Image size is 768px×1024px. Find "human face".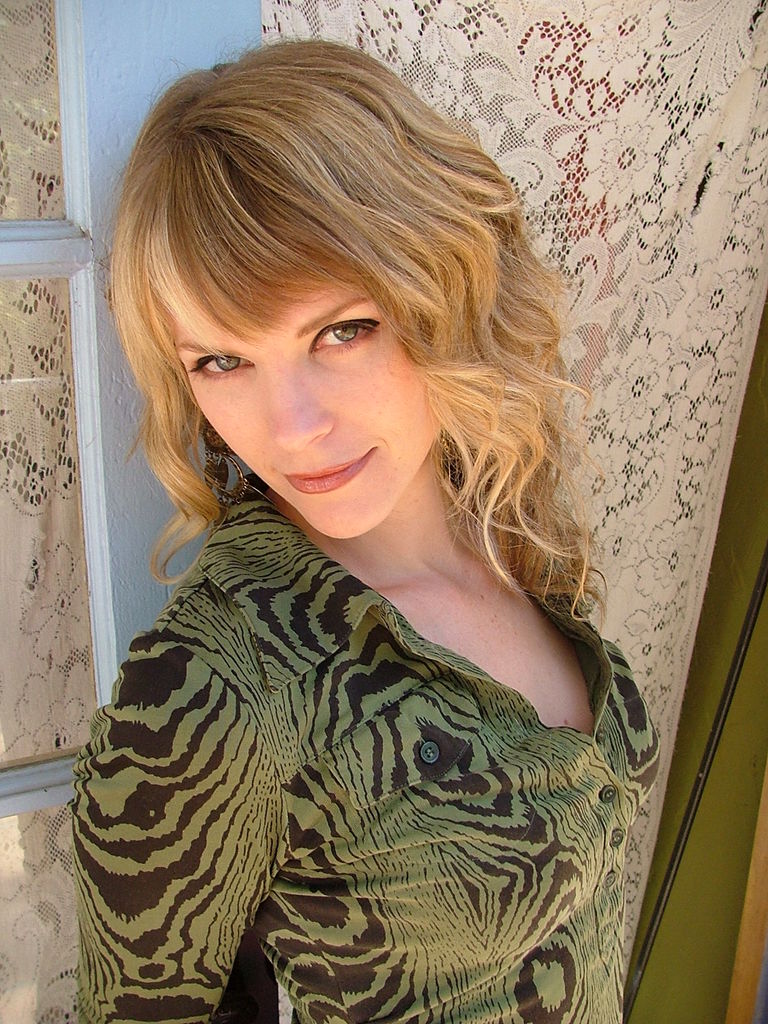
143:304:461:573.
